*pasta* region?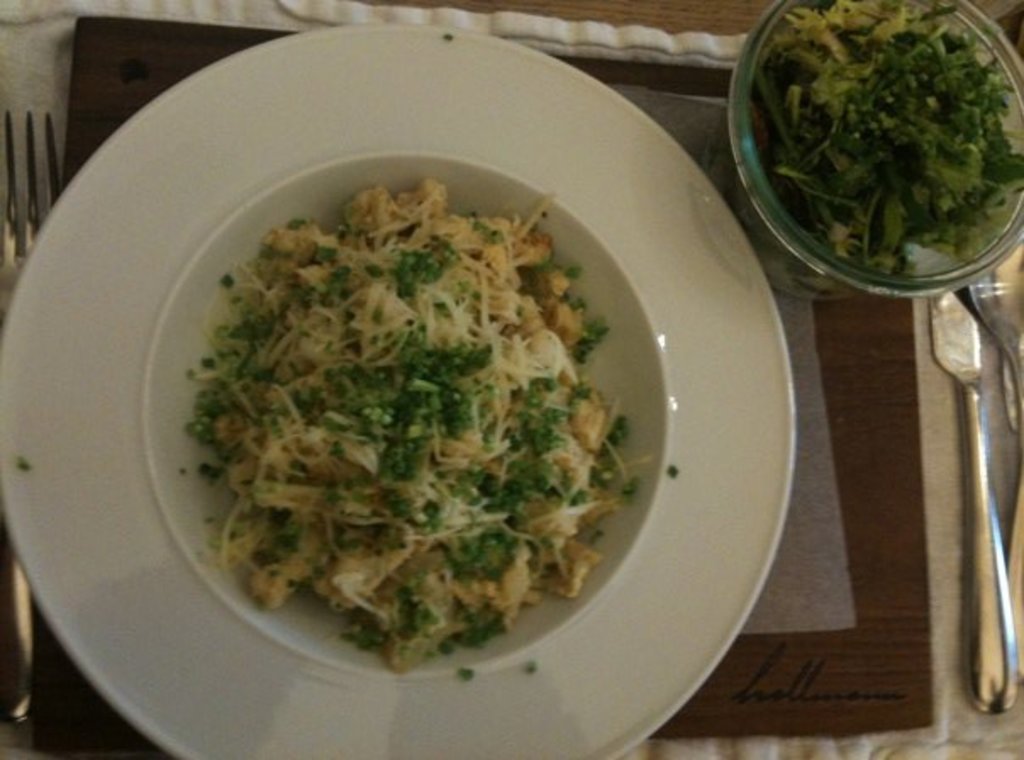
[217,173,656,660]
